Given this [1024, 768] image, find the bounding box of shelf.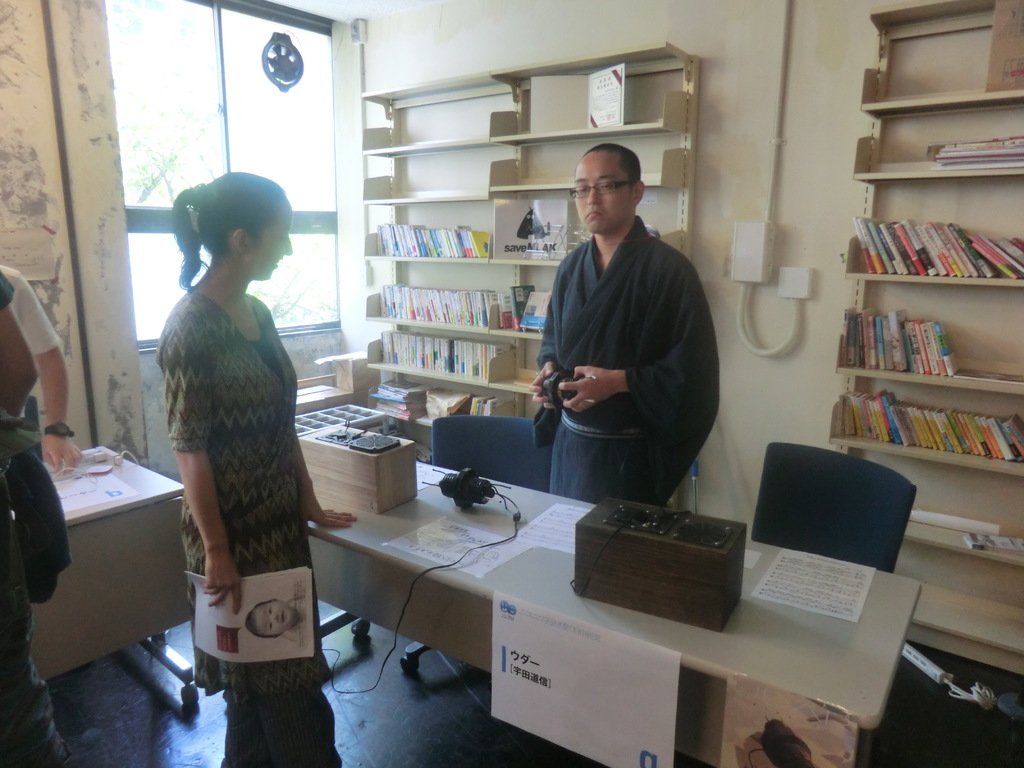
<box>361,226,488,258</box>.
